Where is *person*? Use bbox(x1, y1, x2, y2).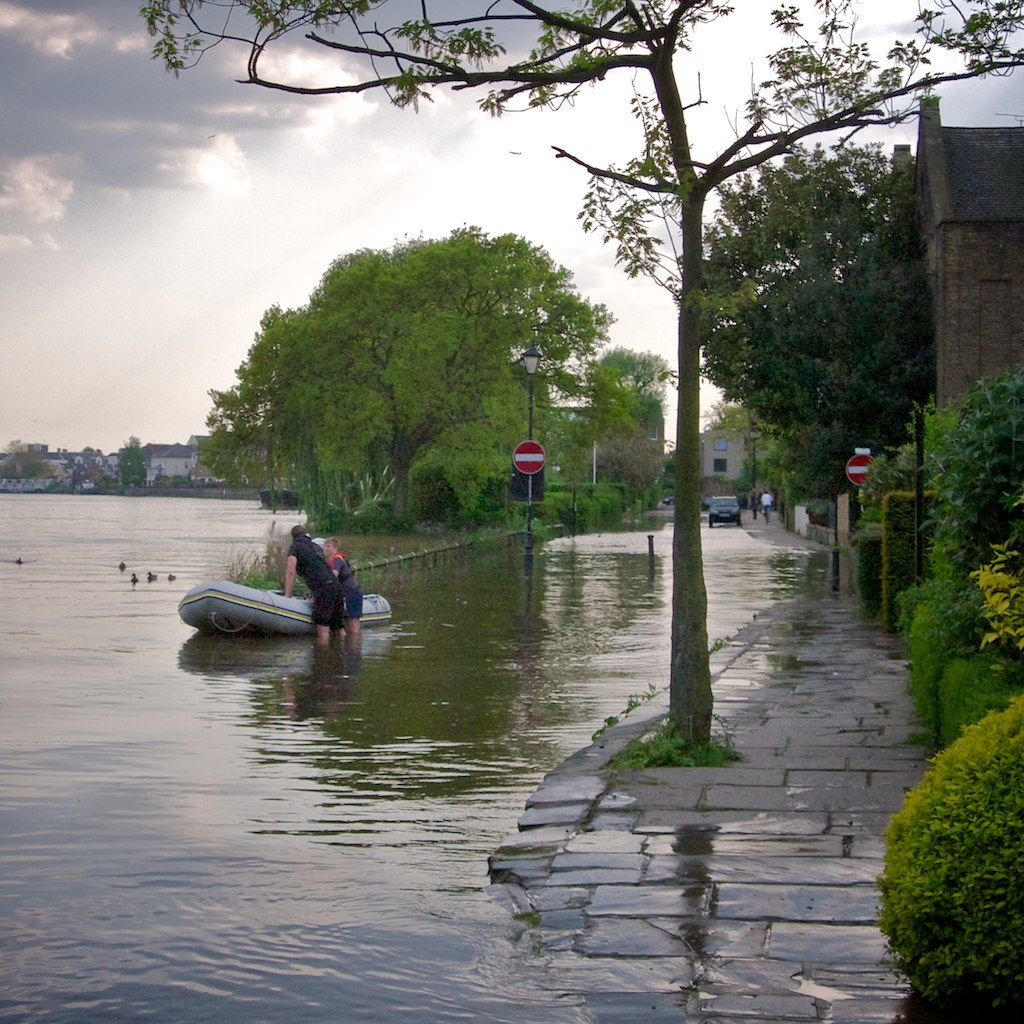
bbox(758, 488, 774, 524).
